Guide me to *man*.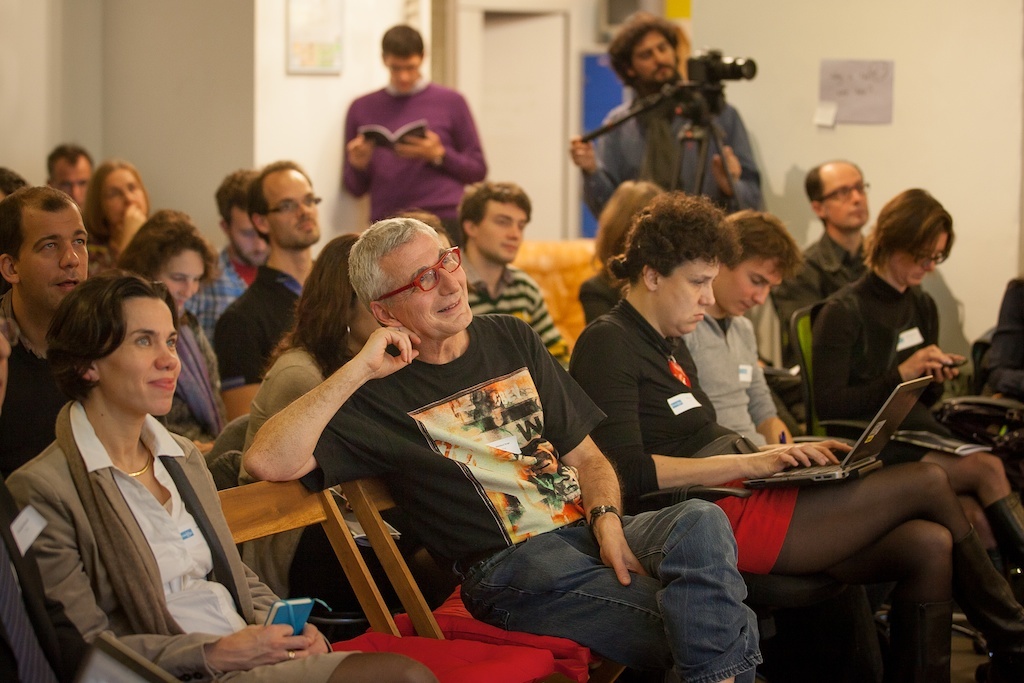
Guidance: bbox=[684, 208, 799, 467].
